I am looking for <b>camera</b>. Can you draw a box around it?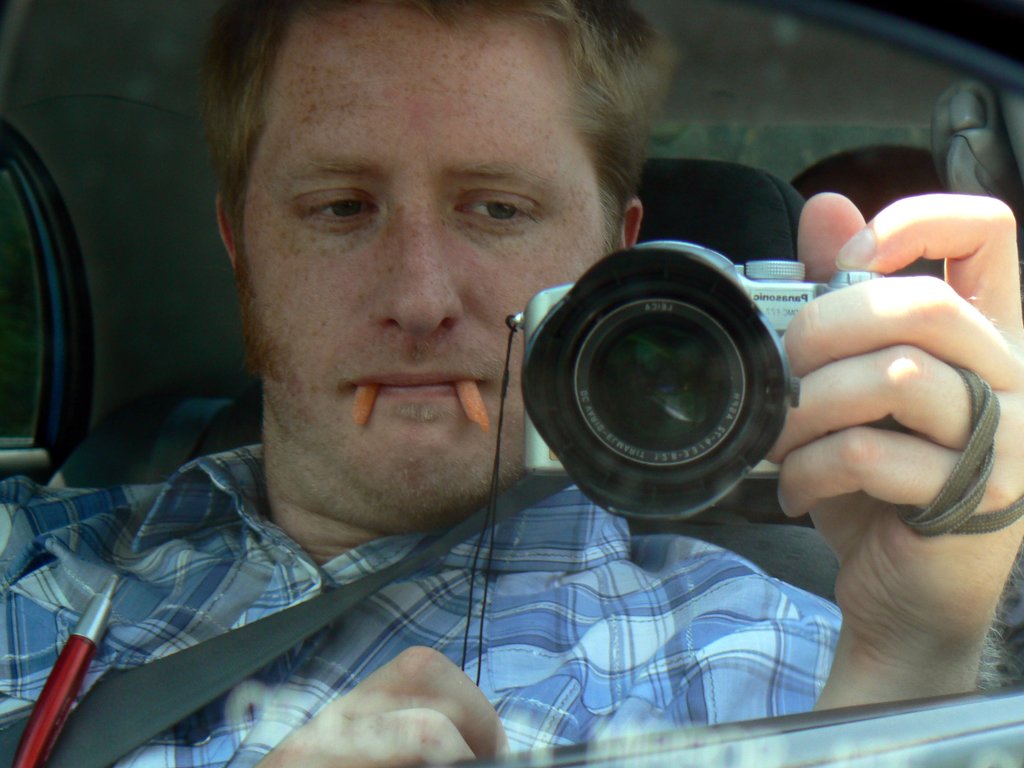
Sure, the bounding box is bbox=(512, 241, 942, 528).
